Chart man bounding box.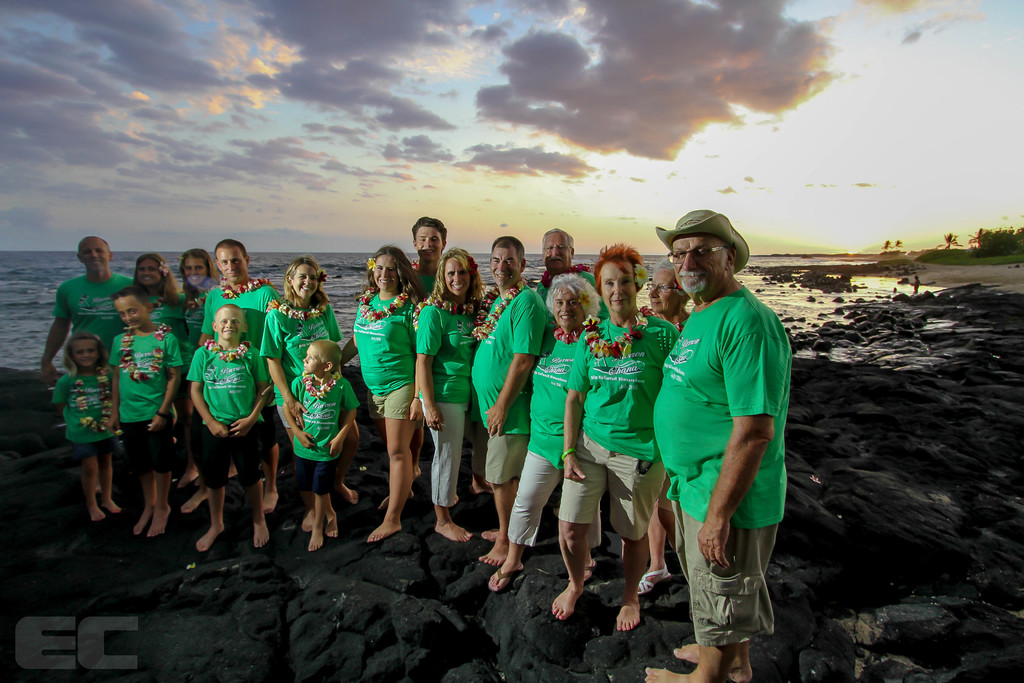
Charted: (left=38, top=235, right=138, bottom=495).
